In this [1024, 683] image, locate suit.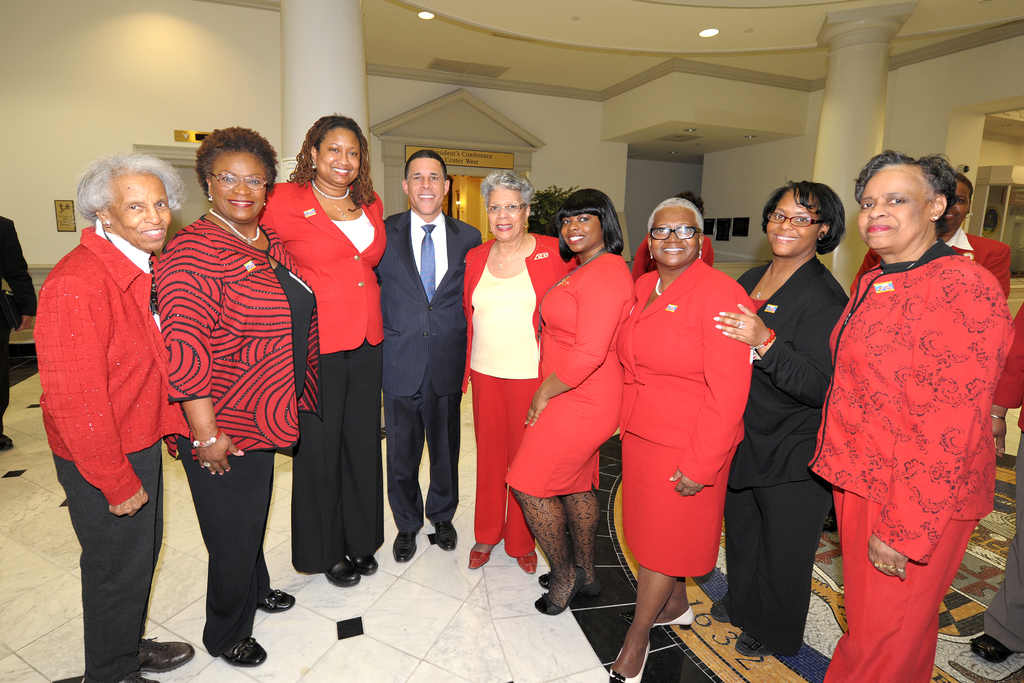
Bounding box: Rect(736, 257, 854, 651).
